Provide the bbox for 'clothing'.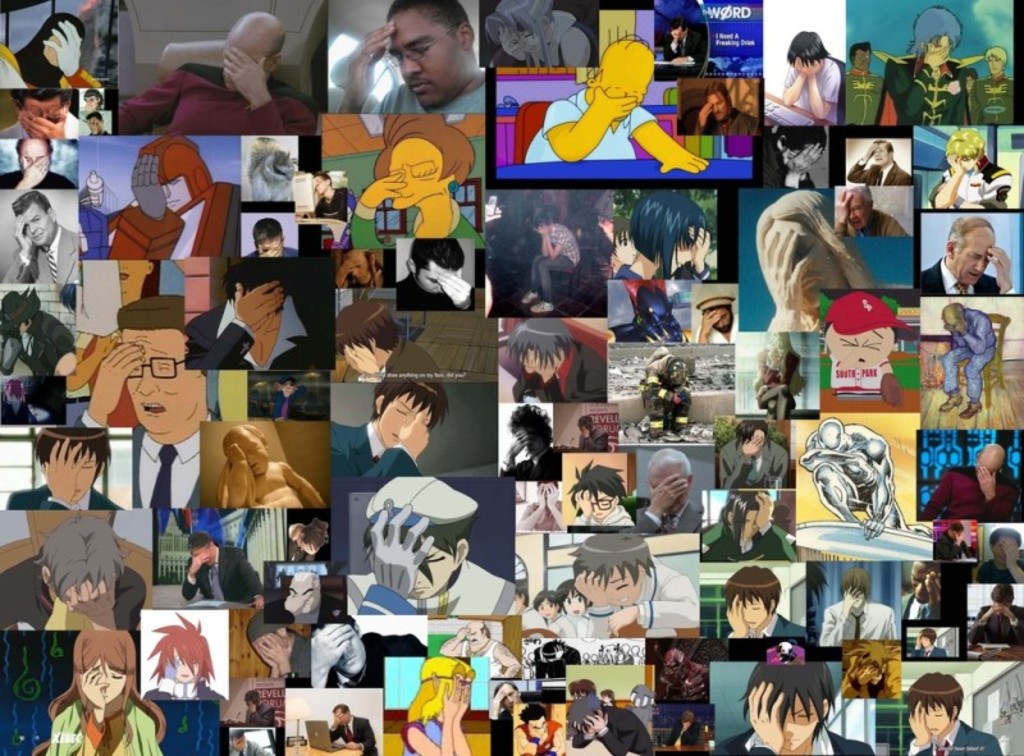
locate(51, 700, 174, 755).
